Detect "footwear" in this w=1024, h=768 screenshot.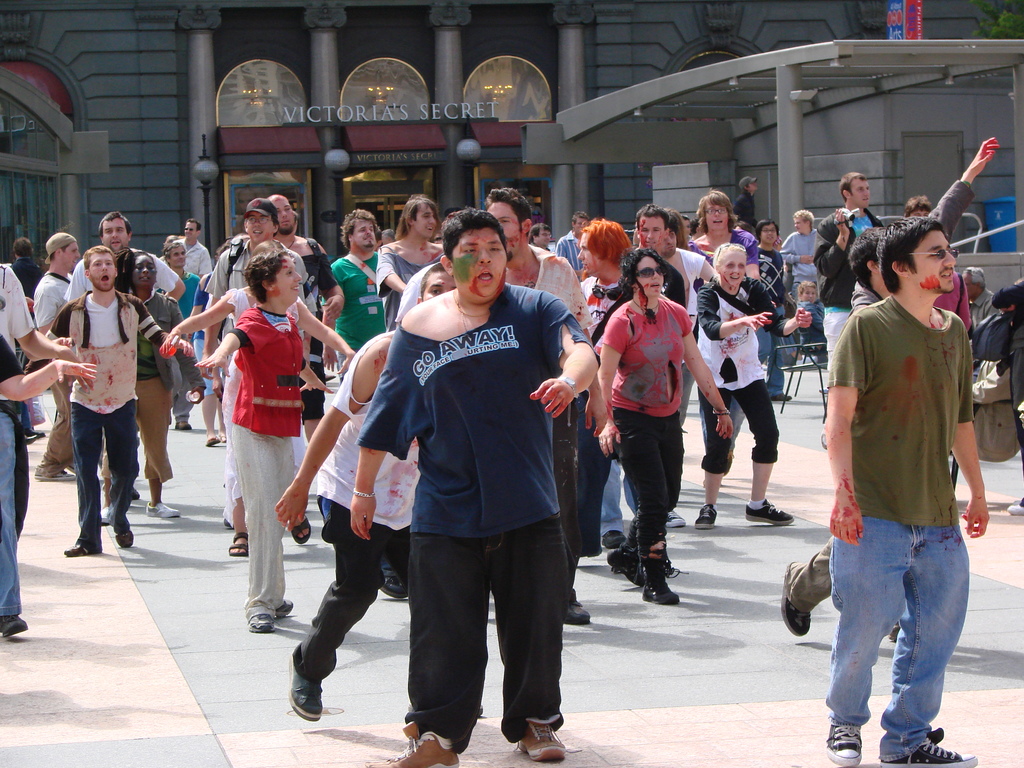
Detection: region(778, 564, 810, 636).
